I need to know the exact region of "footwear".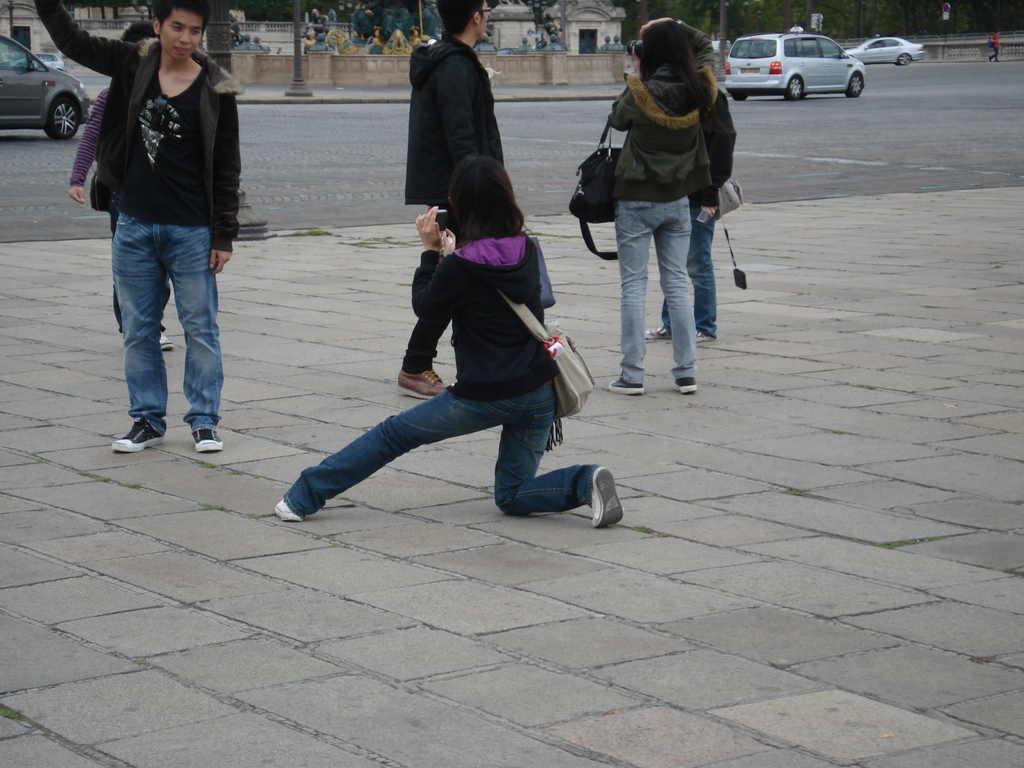
Region: 276/497/308/527.
